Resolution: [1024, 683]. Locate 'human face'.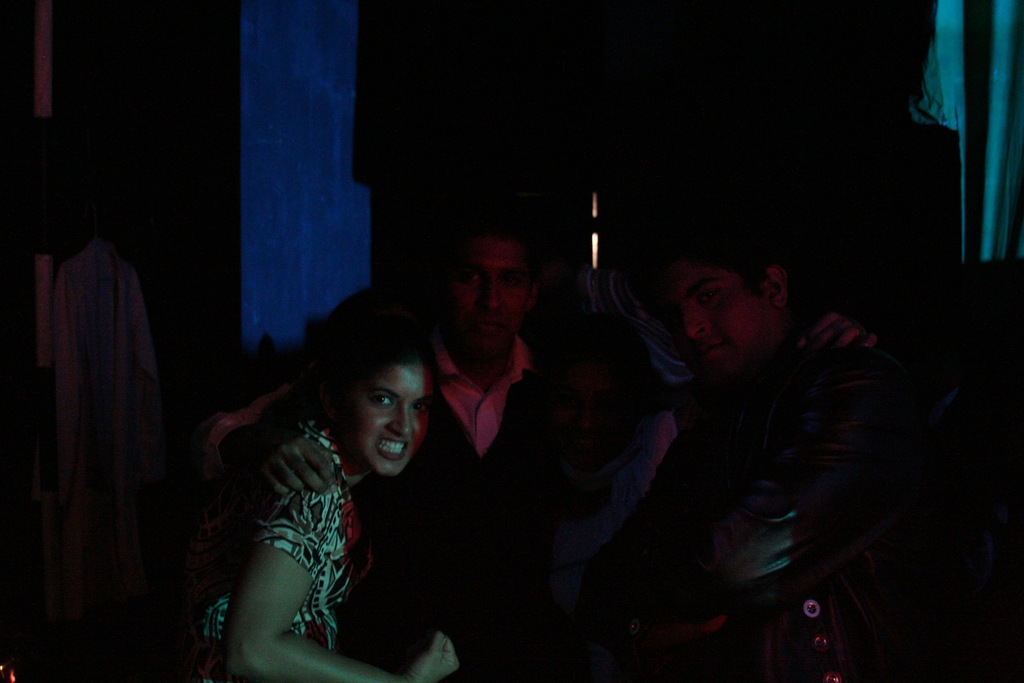
(438, 240, 526, 359).
